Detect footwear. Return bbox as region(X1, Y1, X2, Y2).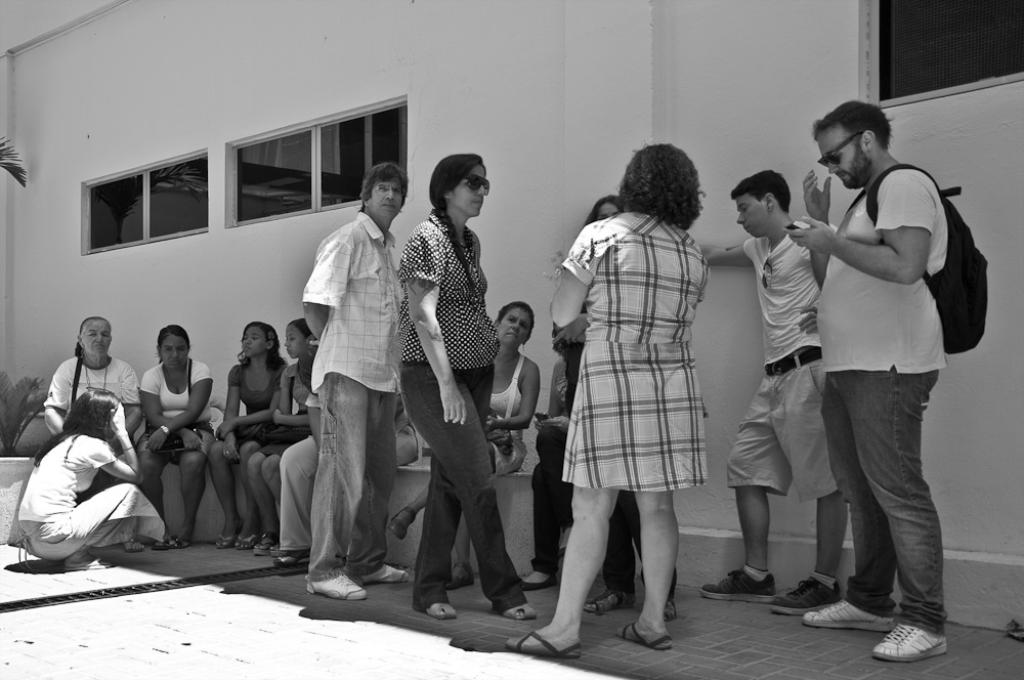
region(385, 508, 417, 541).
